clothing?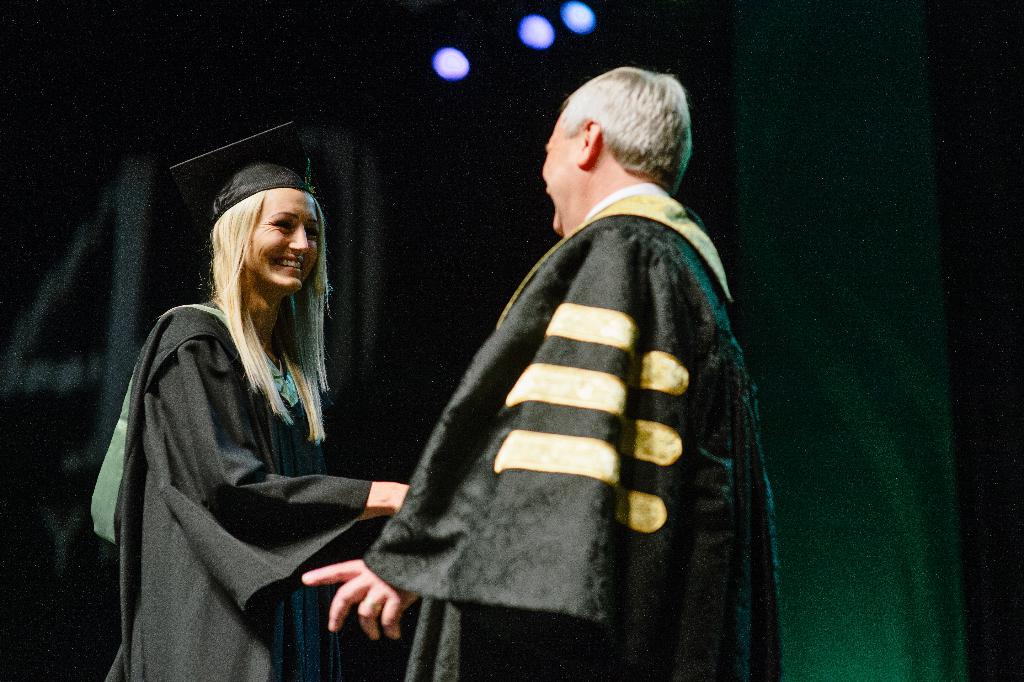
102,247,391,672
